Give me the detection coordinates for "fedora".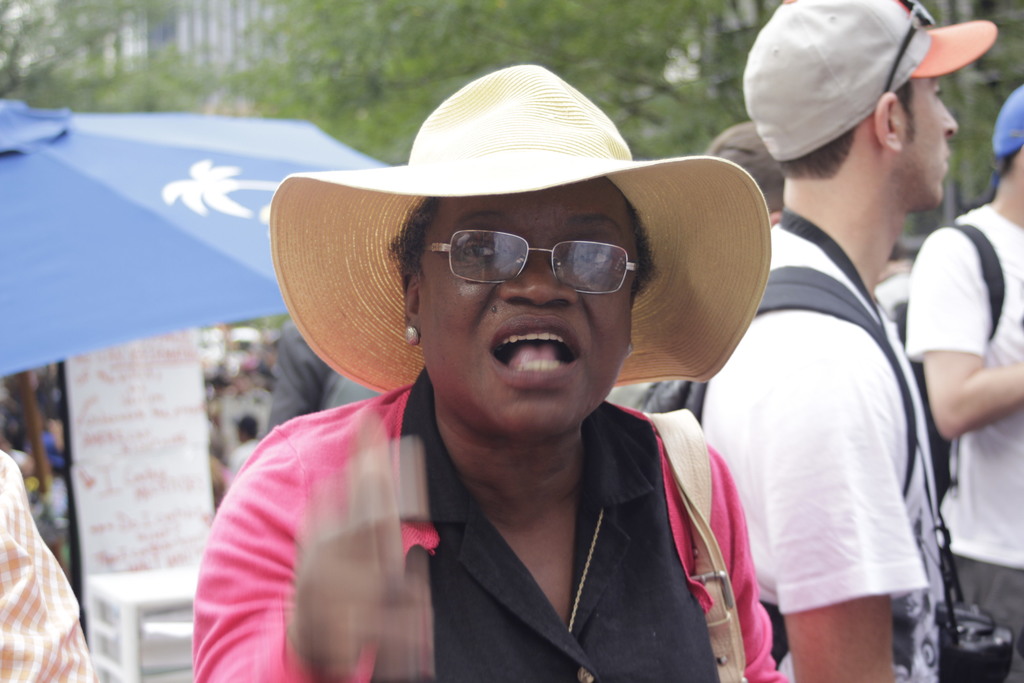
bbox(268, 62, 771, 393).
